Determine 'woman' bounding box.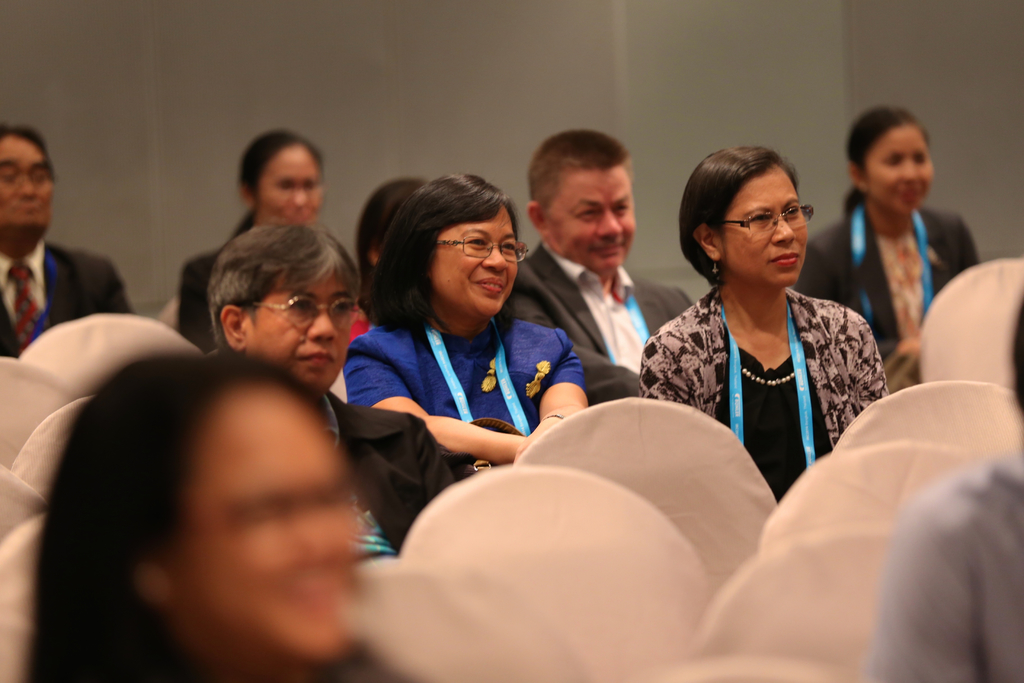
Determined: [637,148,890,507].
